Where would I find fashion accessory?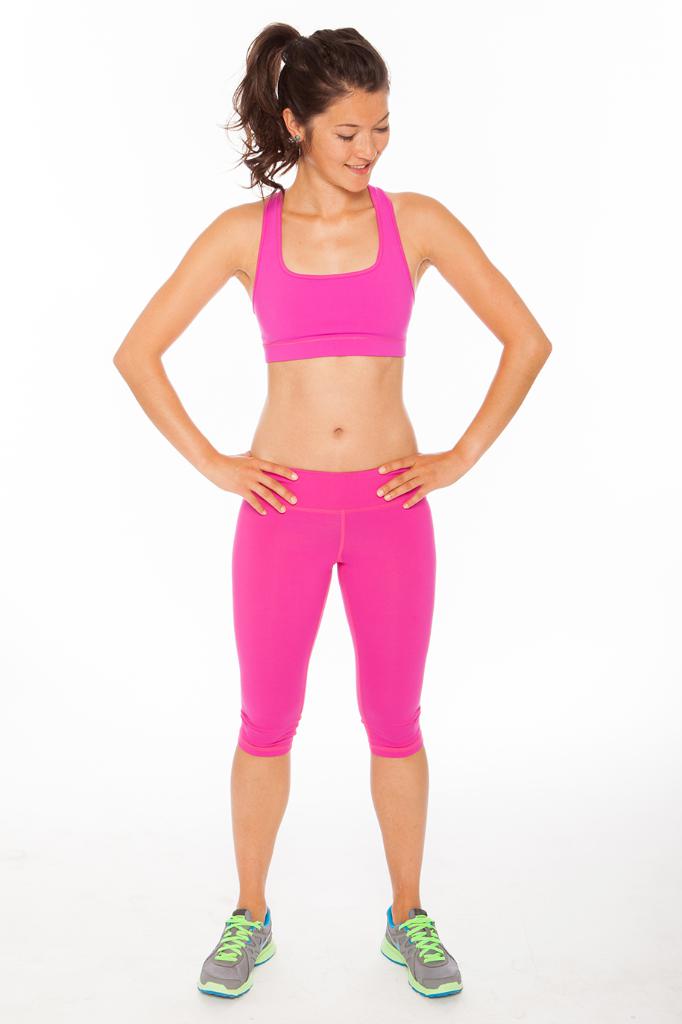
At (380, 909, 466, 1000).
